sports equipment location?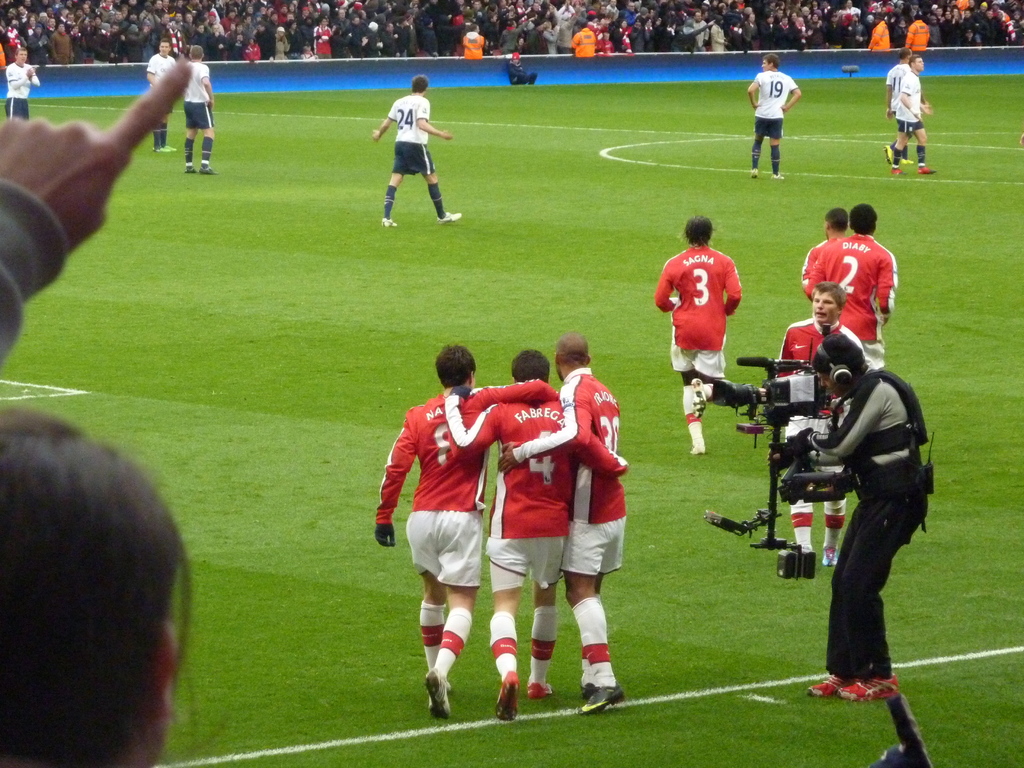
[left=919, top=165, right=935, bottom=173]
